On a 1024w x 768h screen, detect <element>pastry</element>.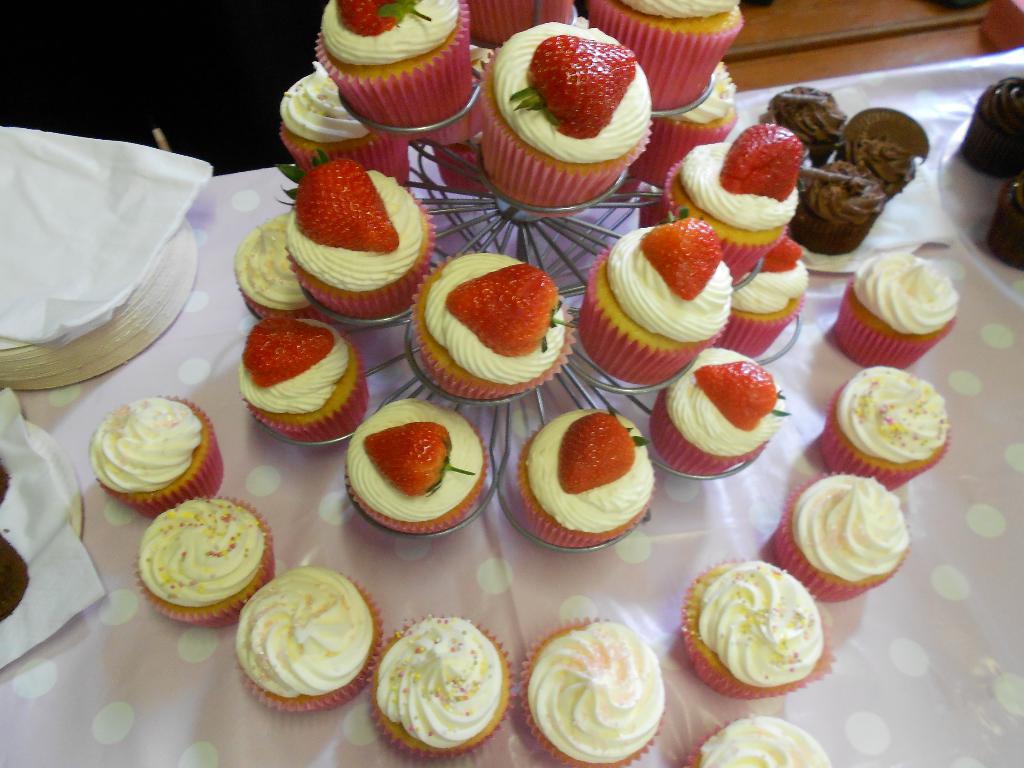
crop(520, 621, 666, 767).
